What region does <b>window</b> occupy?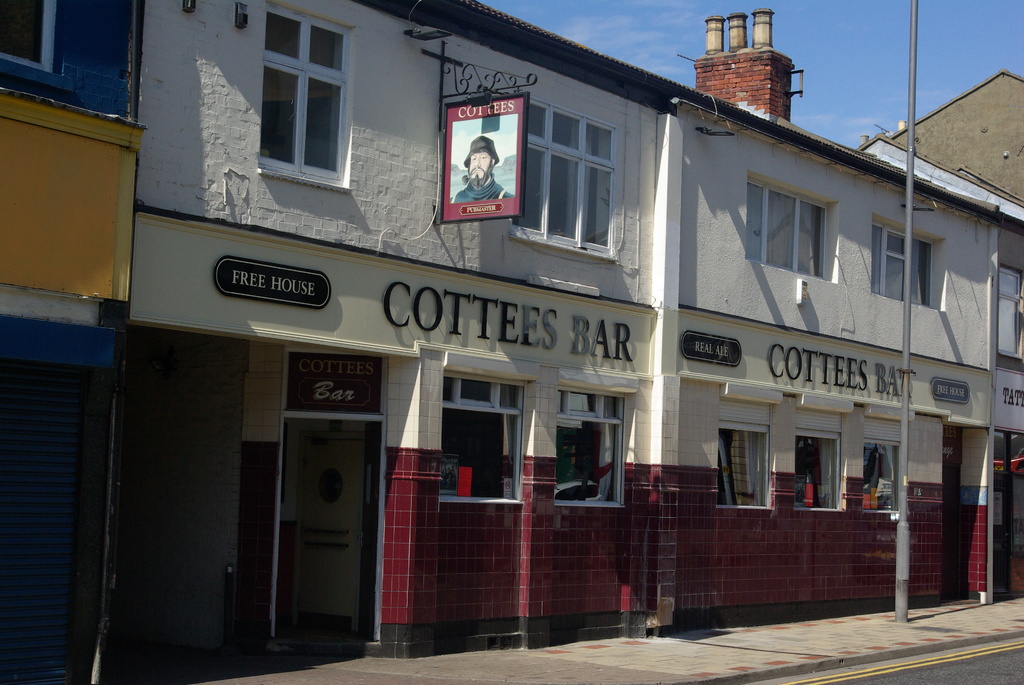
l=710, t=375, r=780, b=517.
